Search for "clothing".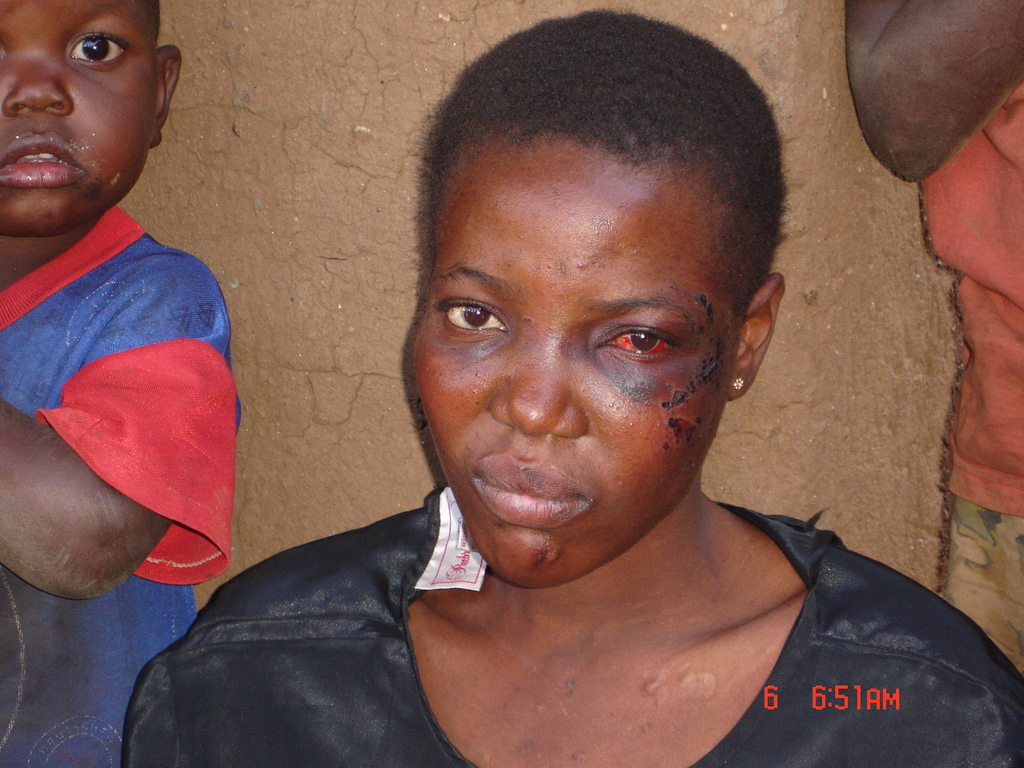
Found at box=[0, 200, 237, 767].
